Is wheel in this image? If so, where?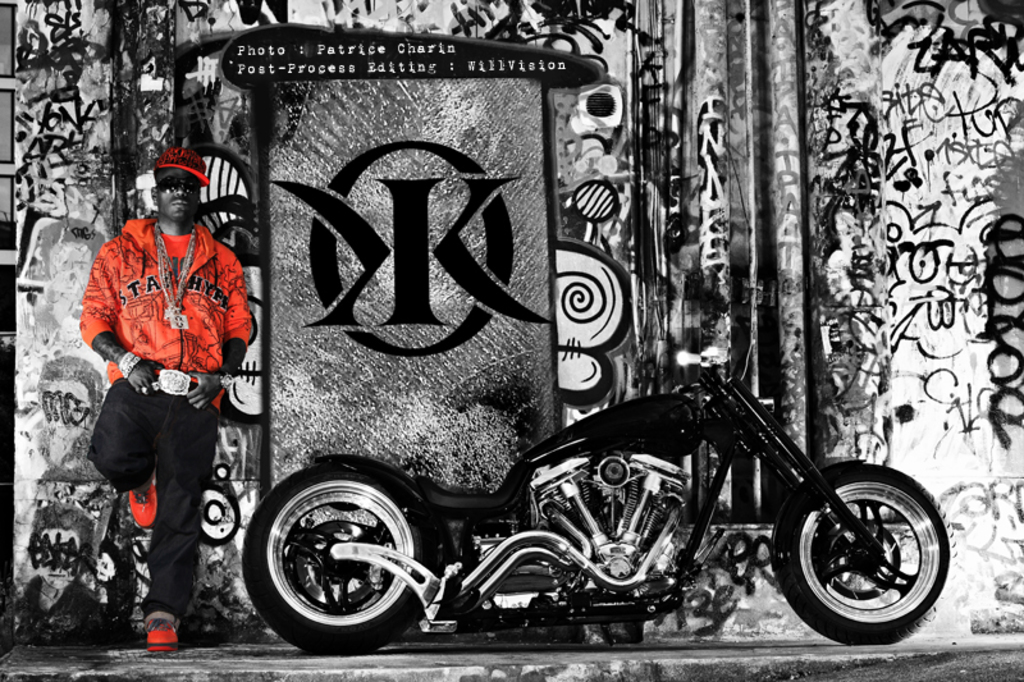
Yes, at BBox(242, 467, 439, 656).
